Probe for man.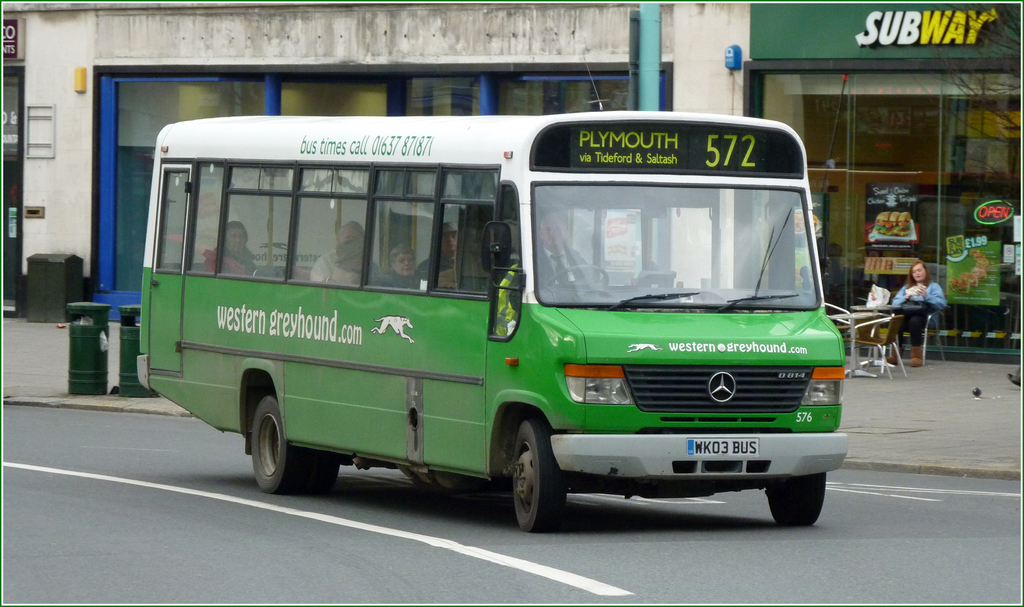
Probe result: {"left": 527, "top": 205, "right": 599, "bottom": 287}.
